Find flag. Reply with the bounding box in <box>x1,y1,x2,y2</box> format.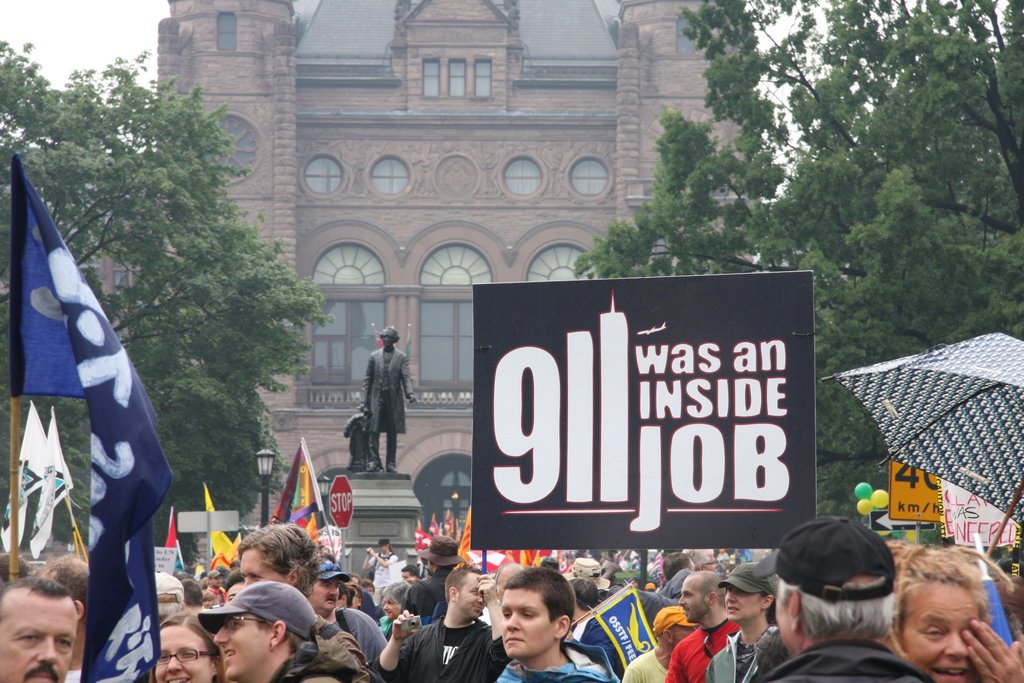
<box>202,486,247,559</box>.
